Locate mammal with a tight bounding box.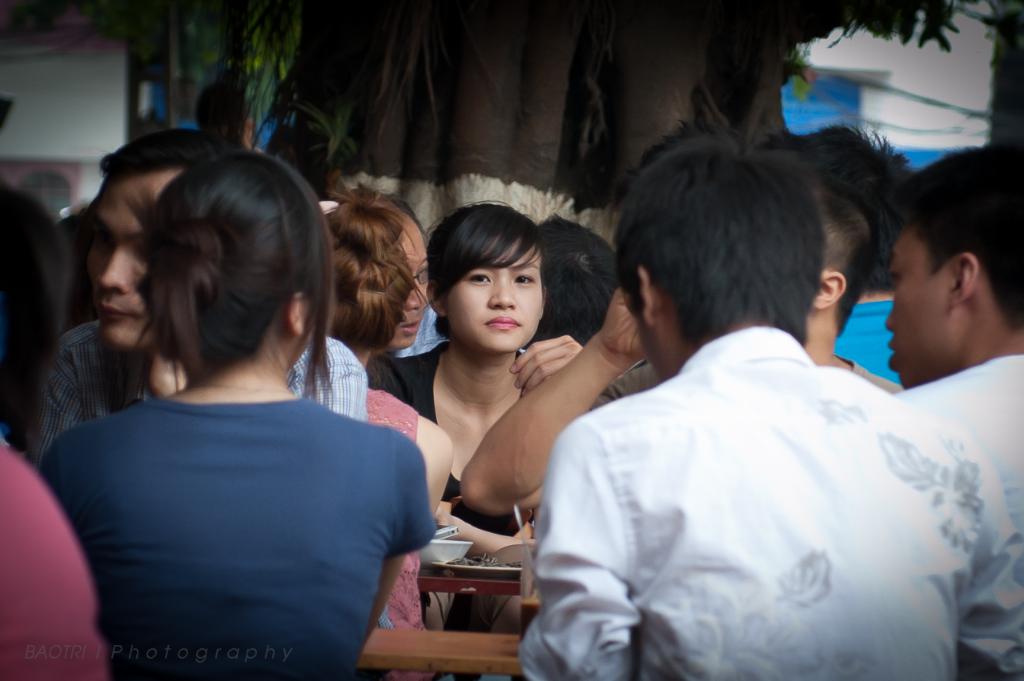
(526, 208, 630, 351).
